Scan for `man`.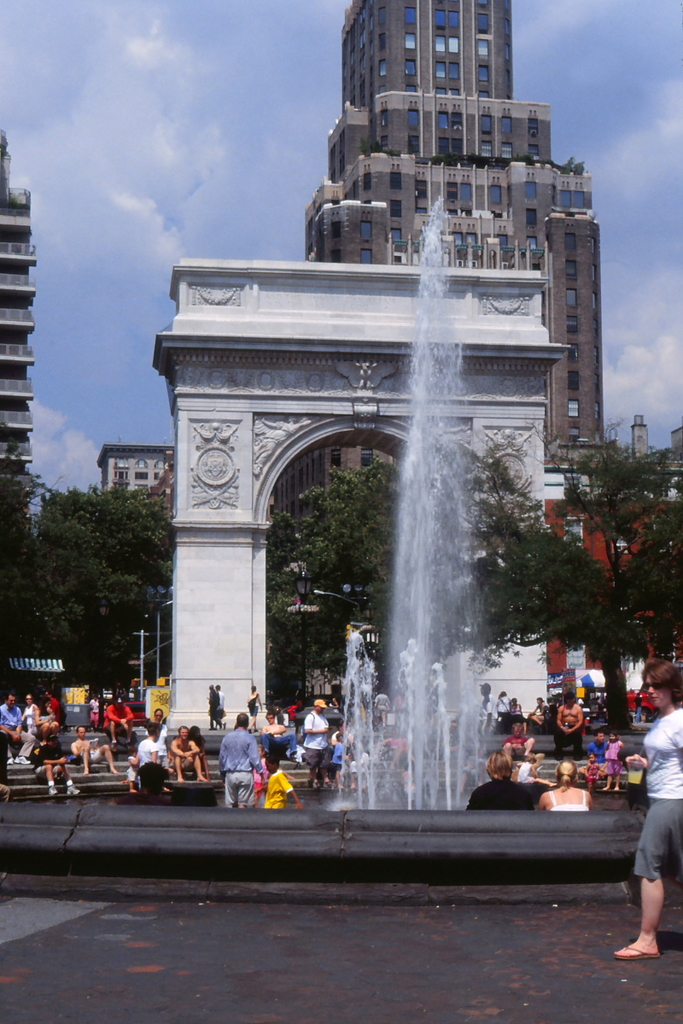
Scan result: 0,694,34,765.
